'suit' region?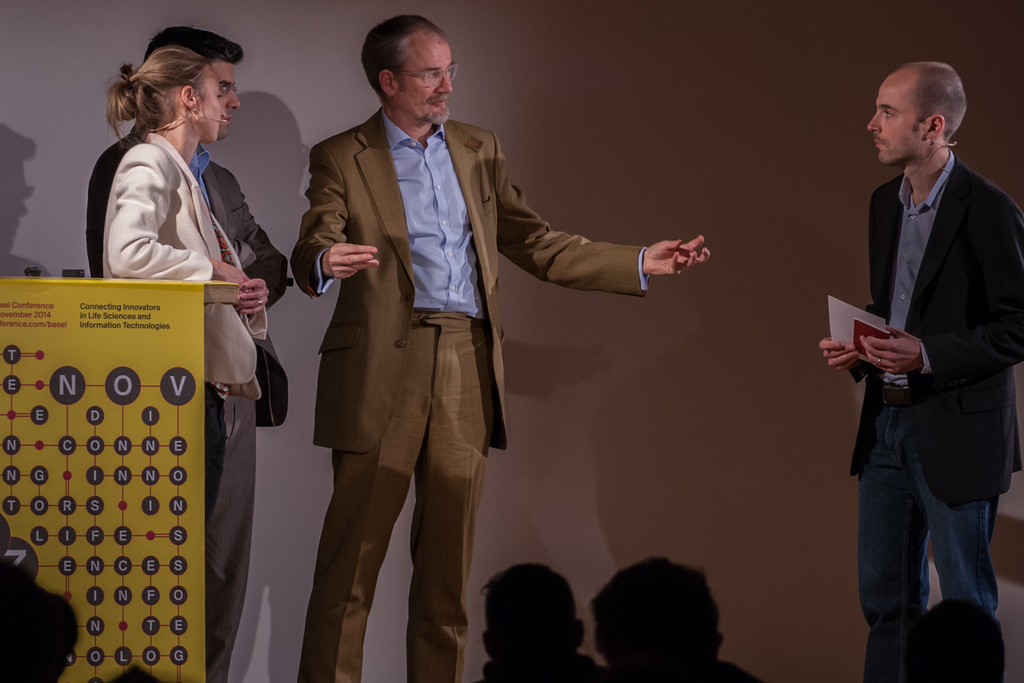
303 45 648 635
